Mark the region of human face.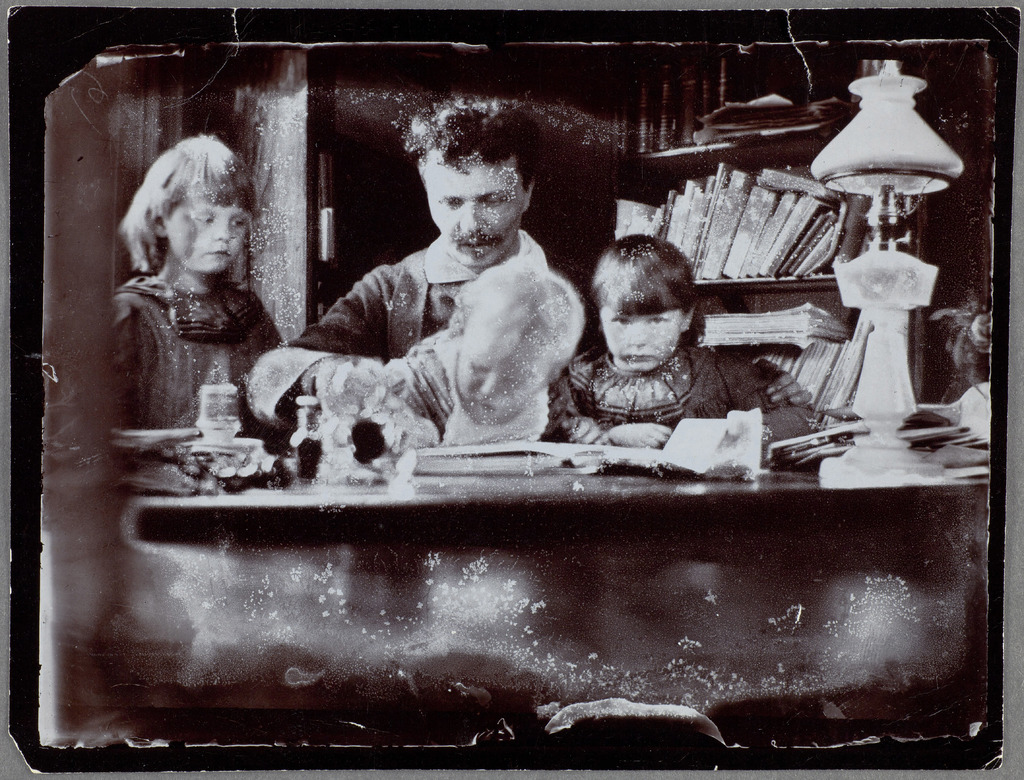
Region: bbox=(166, 204, 250, 272).
